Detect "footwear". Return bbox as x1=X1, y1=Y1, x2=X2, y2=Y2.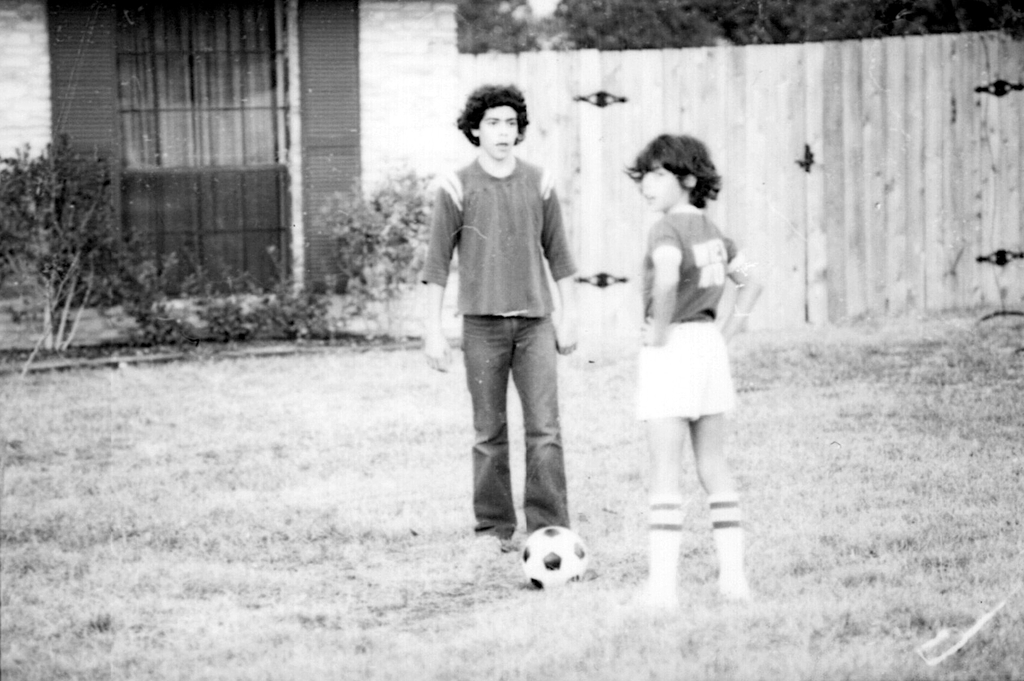
x1=624, y1=580, x2=676, y2=607.
